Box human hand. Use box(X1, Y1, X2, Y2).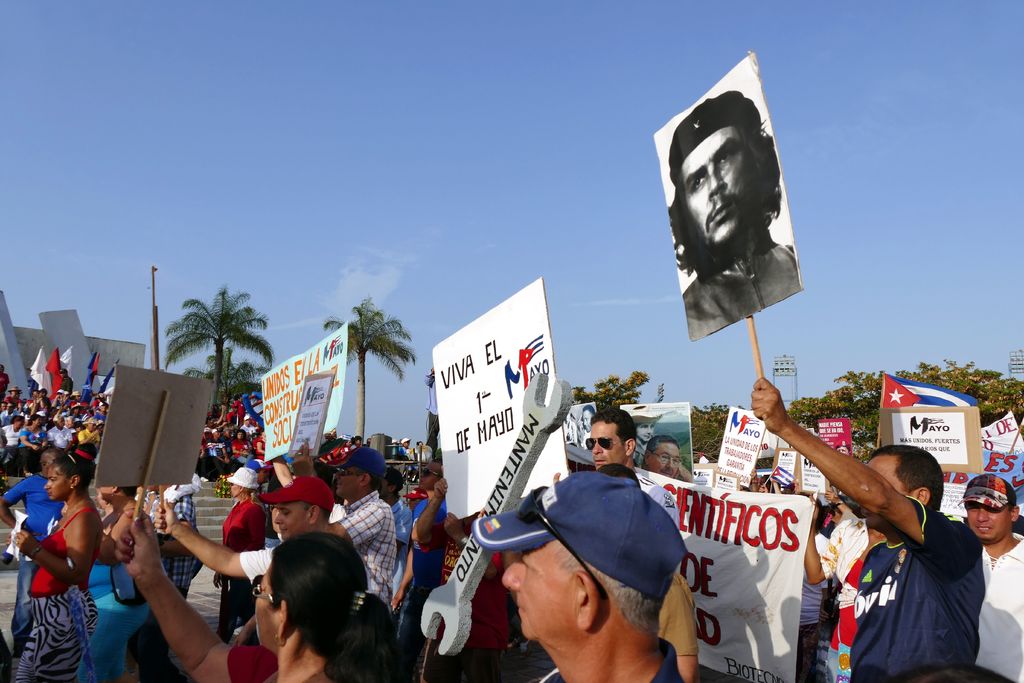
box(435, 476, 449, 501).
